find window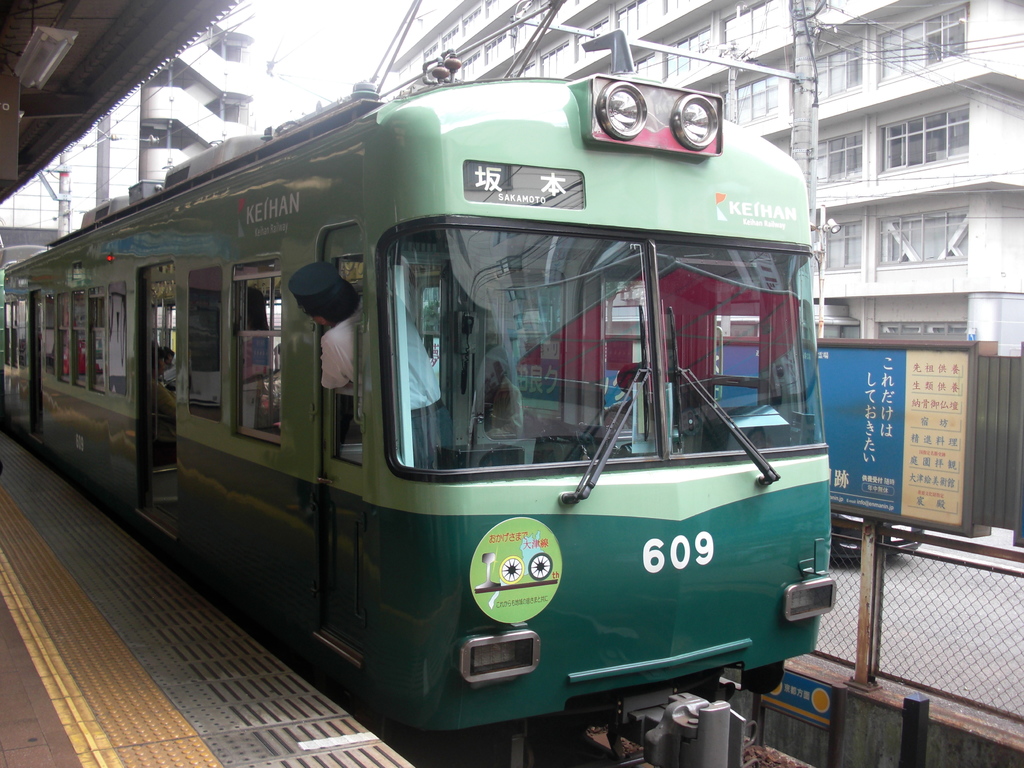
[816,135,861,183]
